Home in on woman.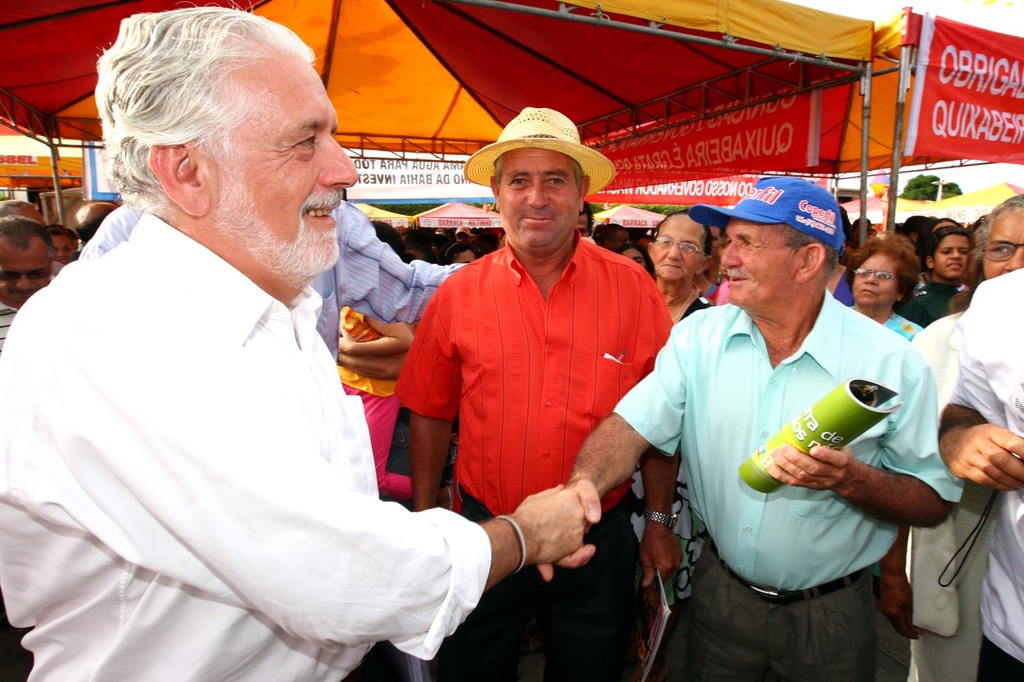
Homed in at <box>626,206,718,607</box>.
